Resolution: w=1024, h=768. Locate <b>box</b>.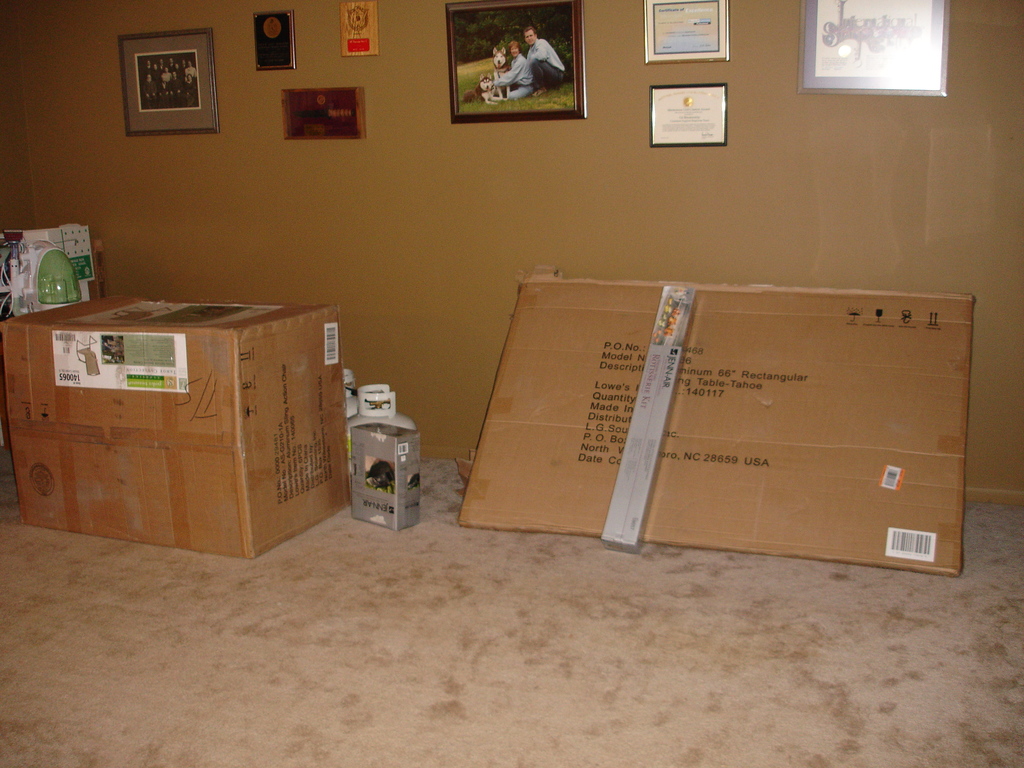
8,284,355,561.
